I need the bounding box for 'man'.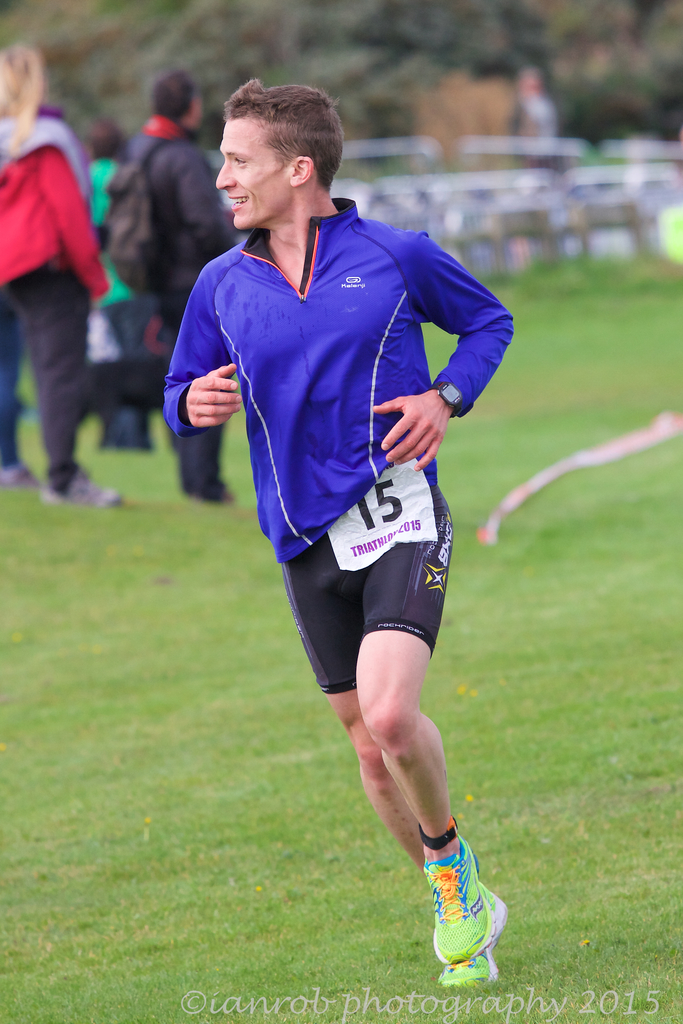
Here it is: 153:86:517:938.
